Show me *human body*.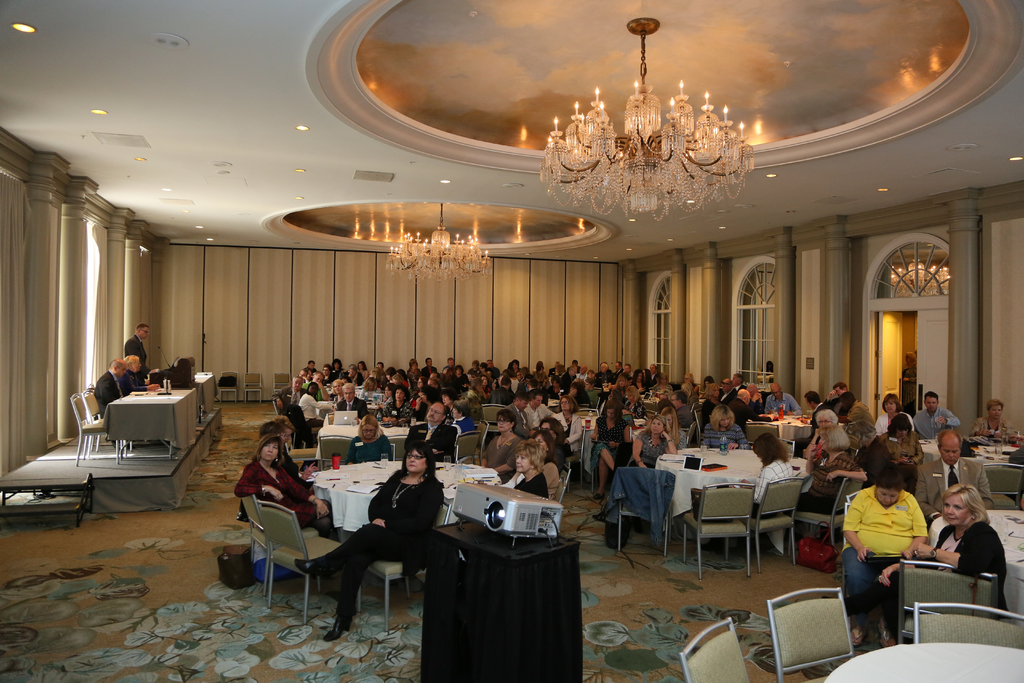
*human body* is here: left=335, top=379, right=364, bottom=417.
